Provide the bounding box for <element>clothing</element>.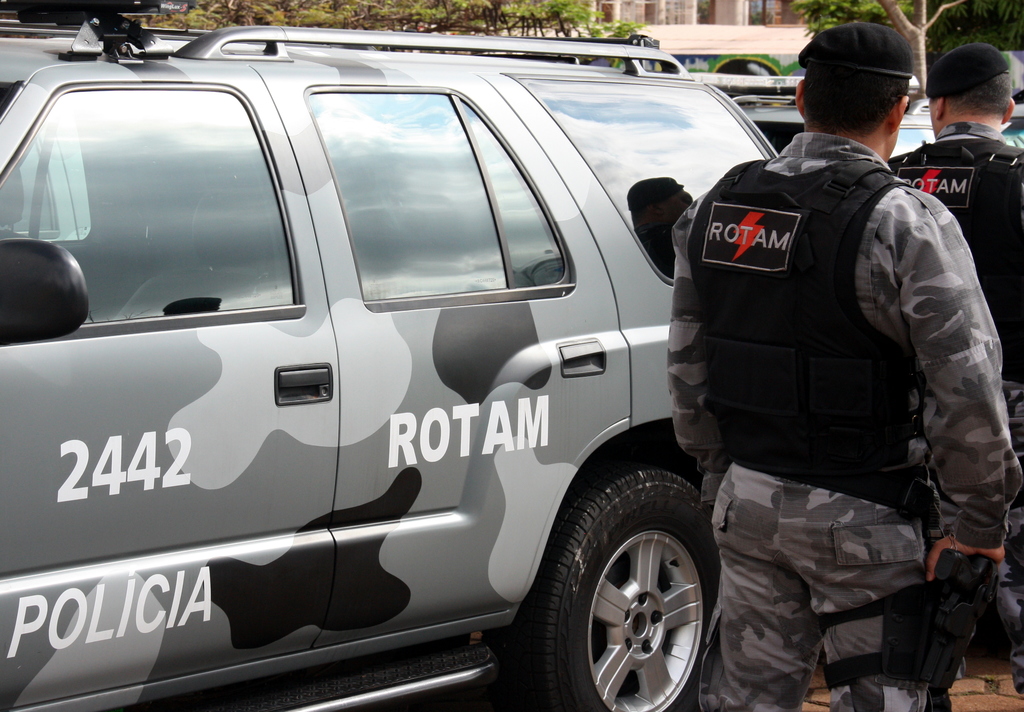
crop(630, 85, 1016, 642).
